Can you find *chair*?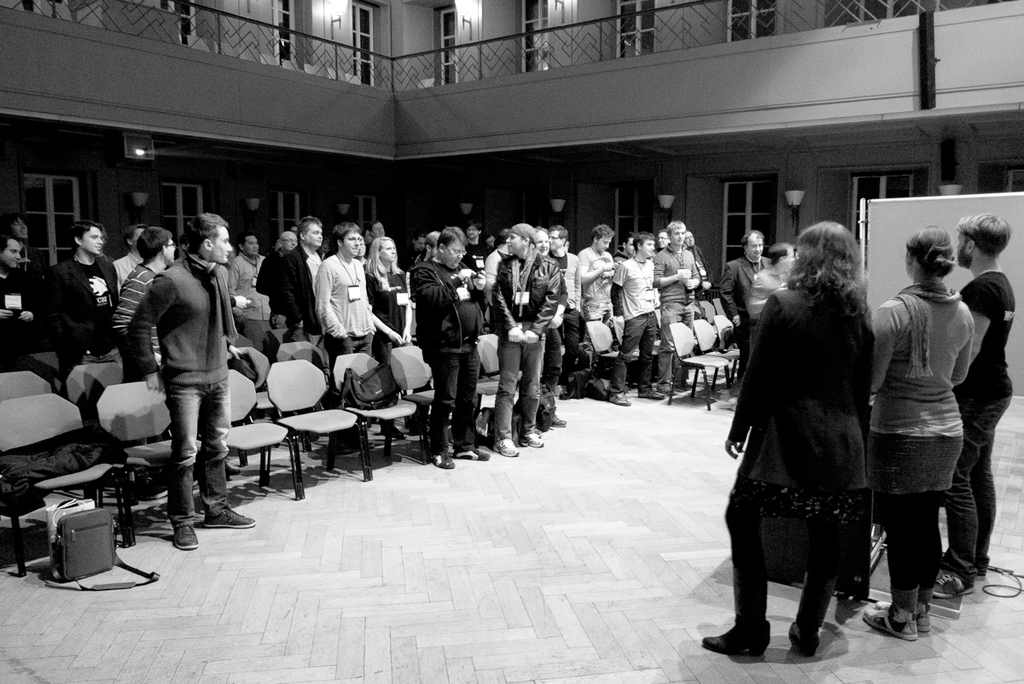
Yes, bounding box: box(190, 377, 294, 472).
